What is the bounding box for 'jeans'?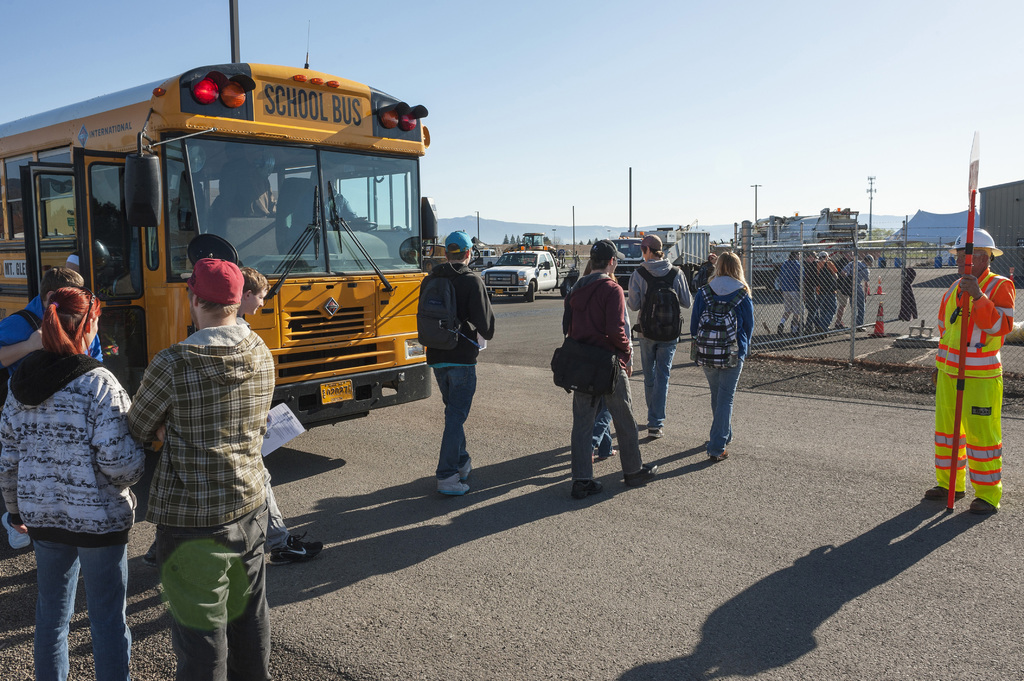
(33, 542, 133, 680).
